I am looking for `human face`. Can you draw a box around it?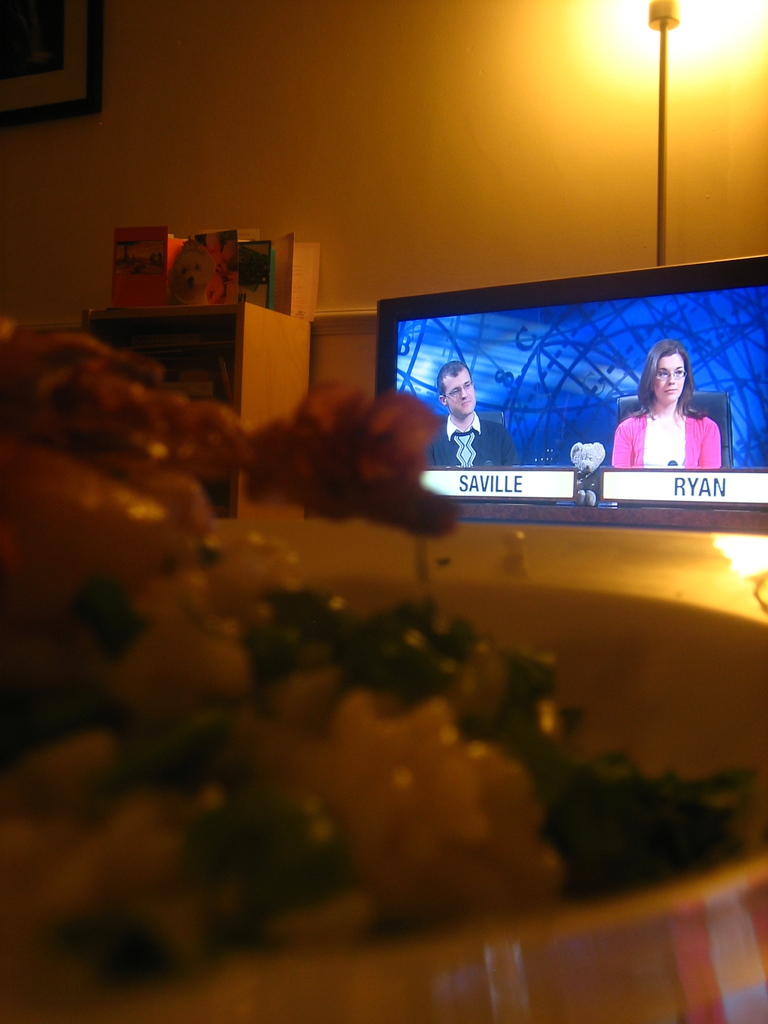
Sure, the bounding box is bbox=(443, 366, 478, 413).
